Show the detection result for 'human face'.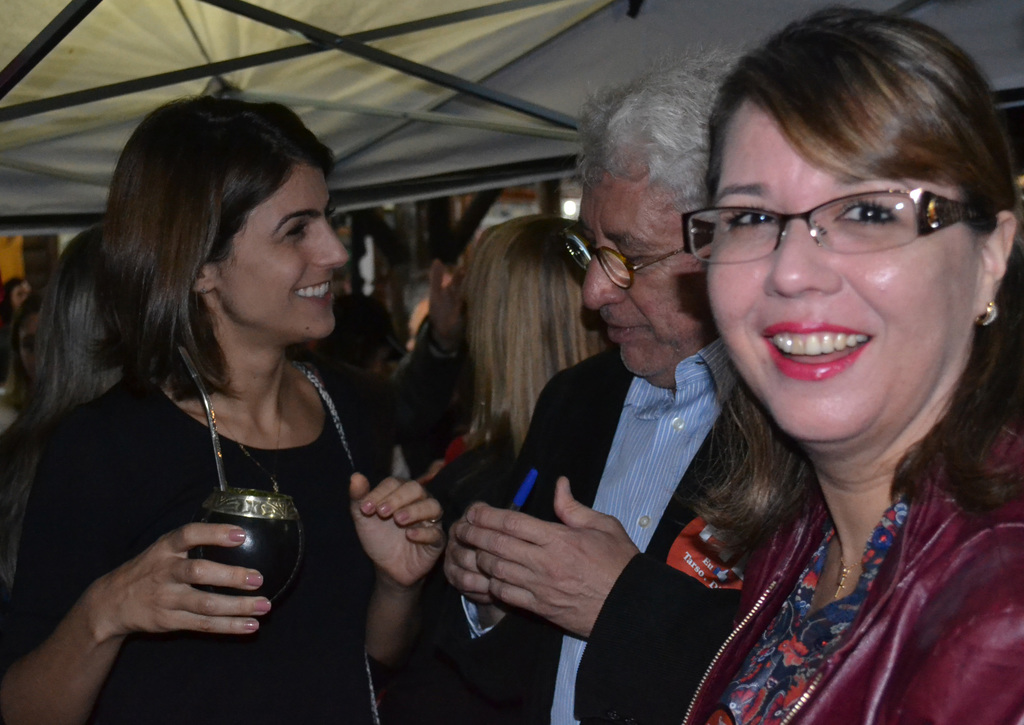
rect(705, 101, 964, 454).
